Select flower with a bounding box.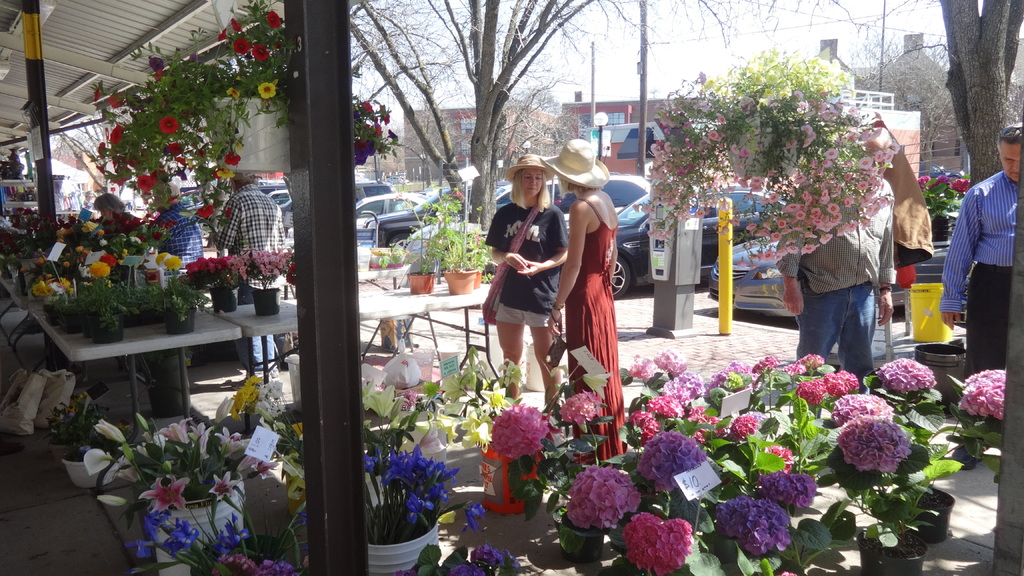
<bbox>216, 164, 234, 182</bbox>.
